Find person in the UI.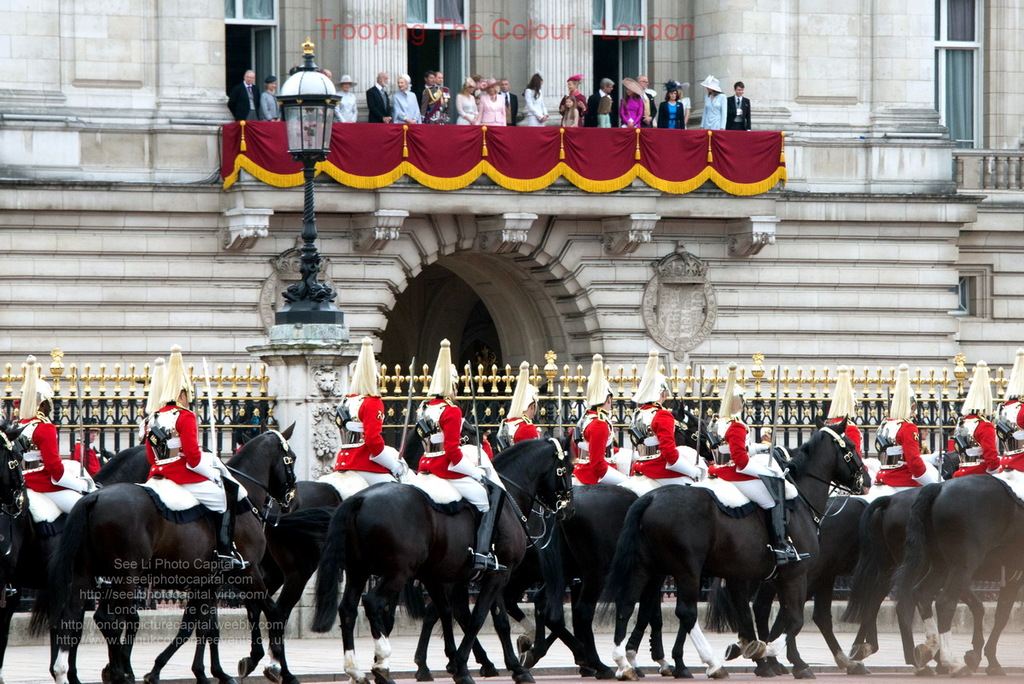
UI element at x1=672 y1=78 x2=691 y2=128.
